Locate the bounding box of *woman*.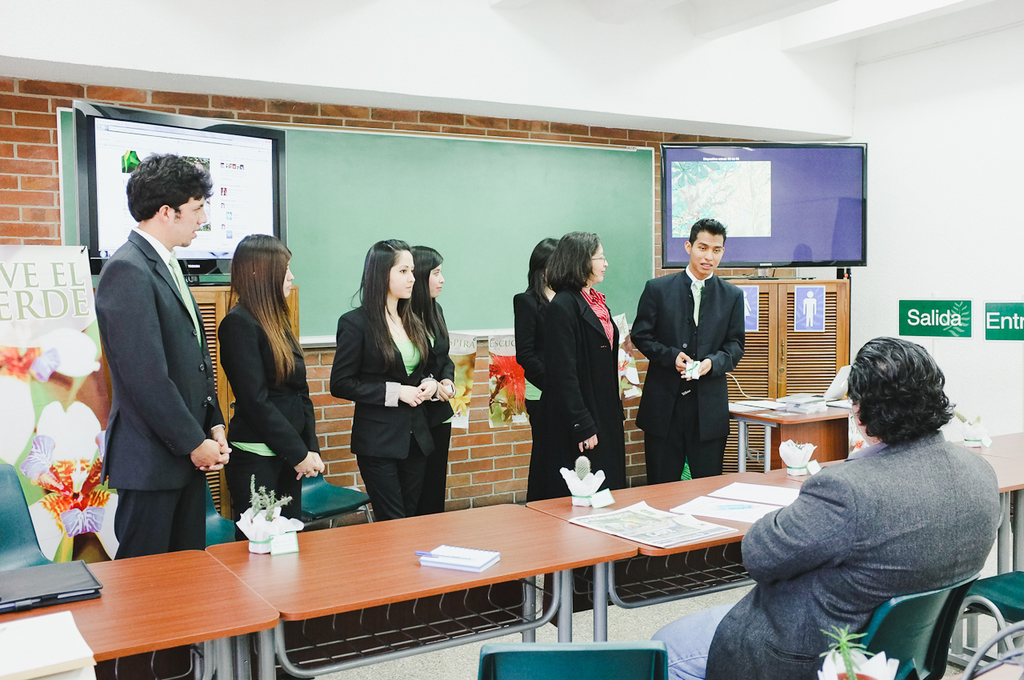
Bounding box: 535/230/634/494.
